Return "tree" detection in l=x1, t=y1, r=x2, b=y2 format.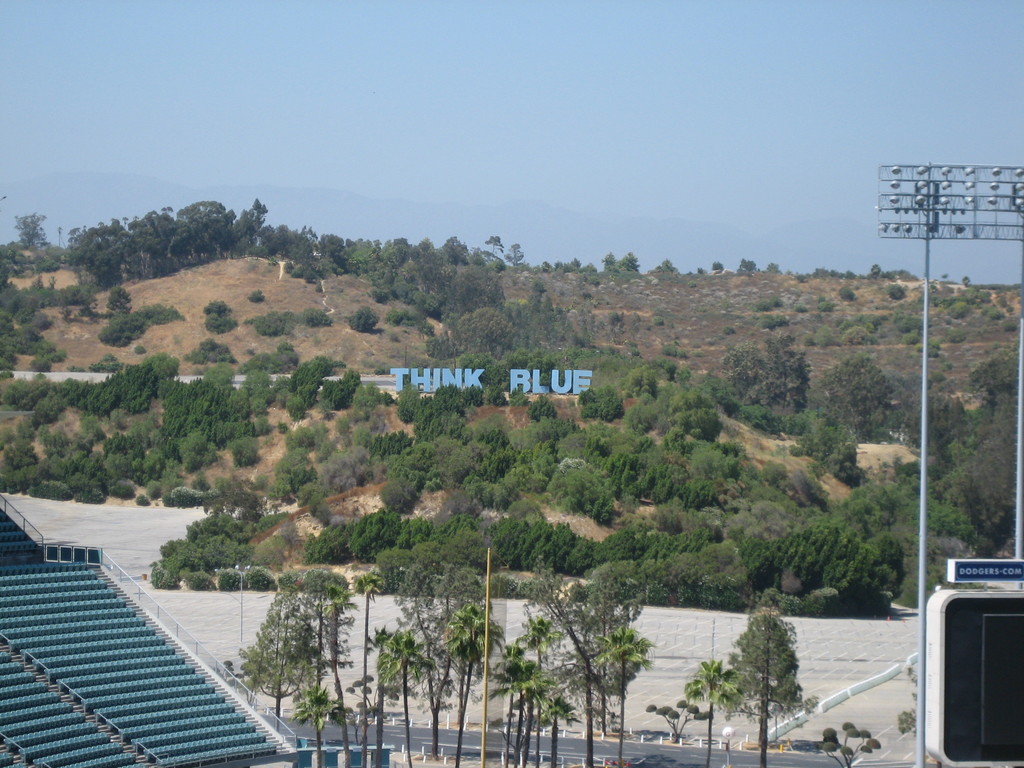
l=446, t=298, r=535, b=368.
